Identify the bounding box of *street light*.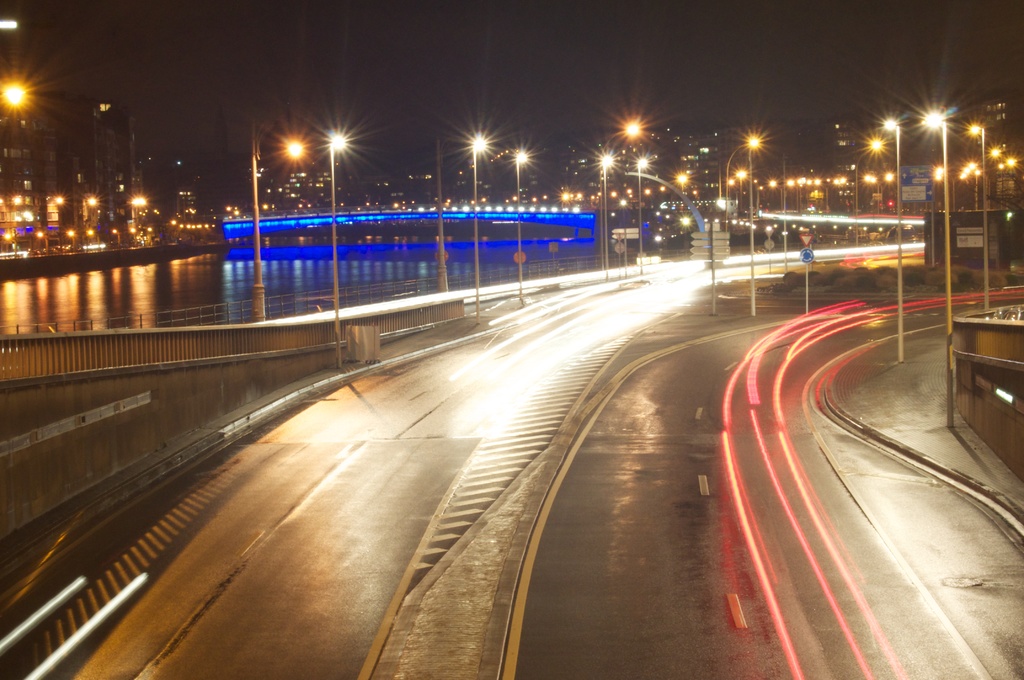
l=596, t=118, r=646, b=281.
